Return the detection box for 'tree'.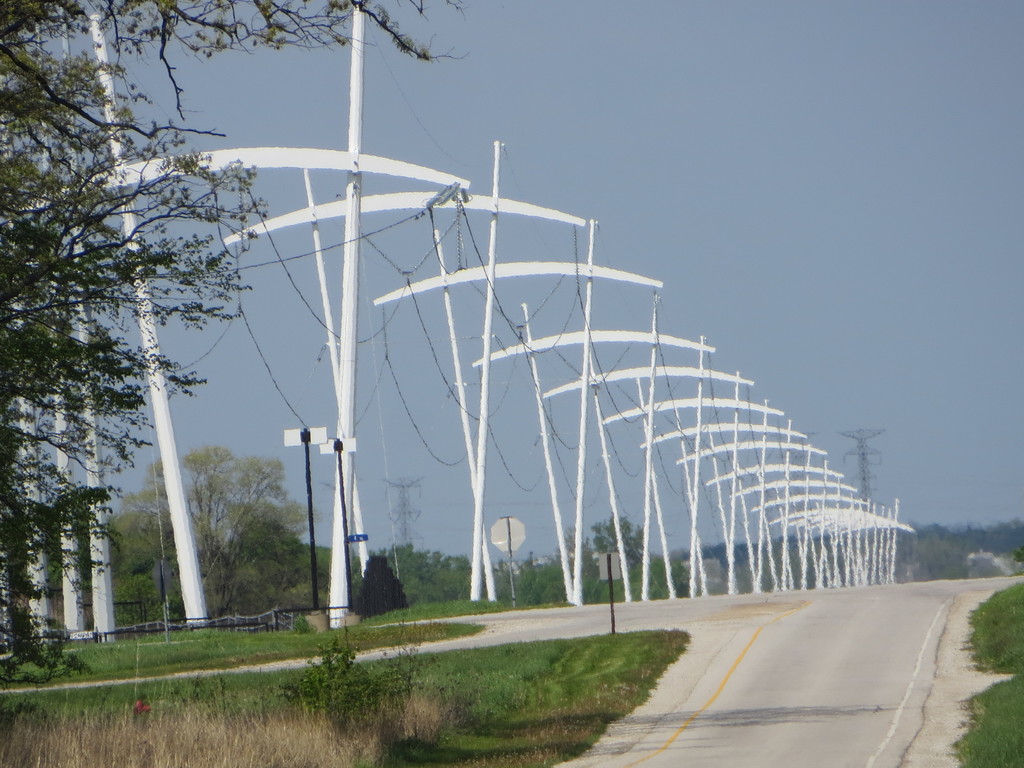
{"x1": 0, "y1": 0, "x2": 476, "y2": 678}.
